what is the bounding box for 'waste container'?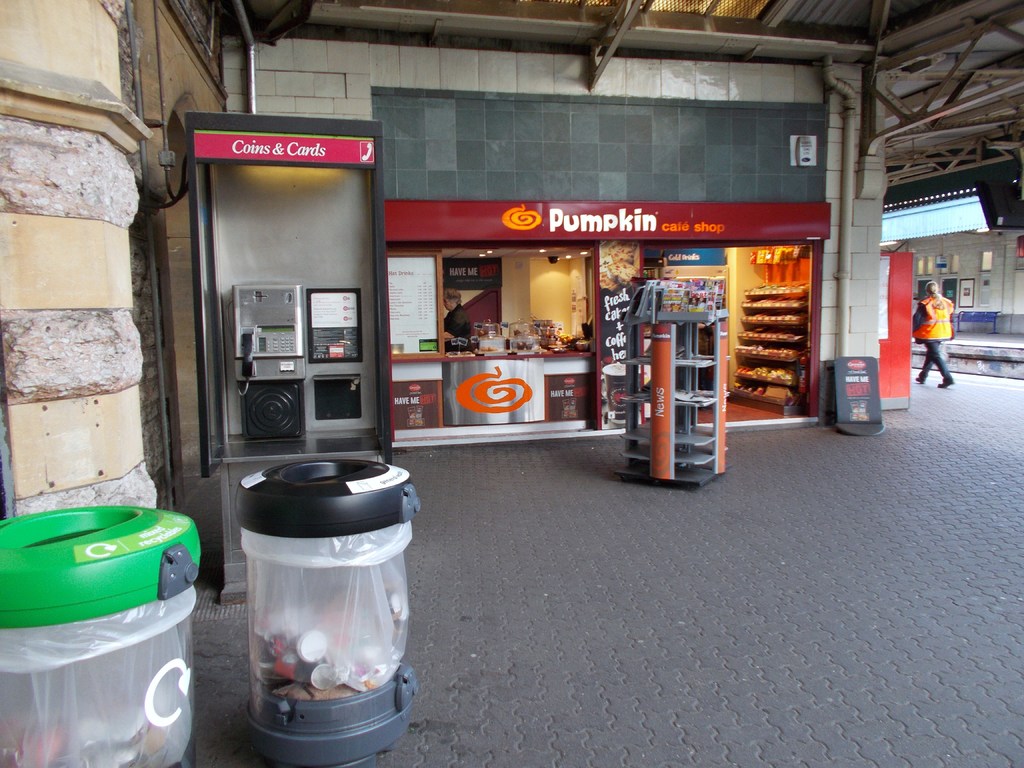
{"x1": 0, "y1": 500, "x2": 212, "y2": 765}.
